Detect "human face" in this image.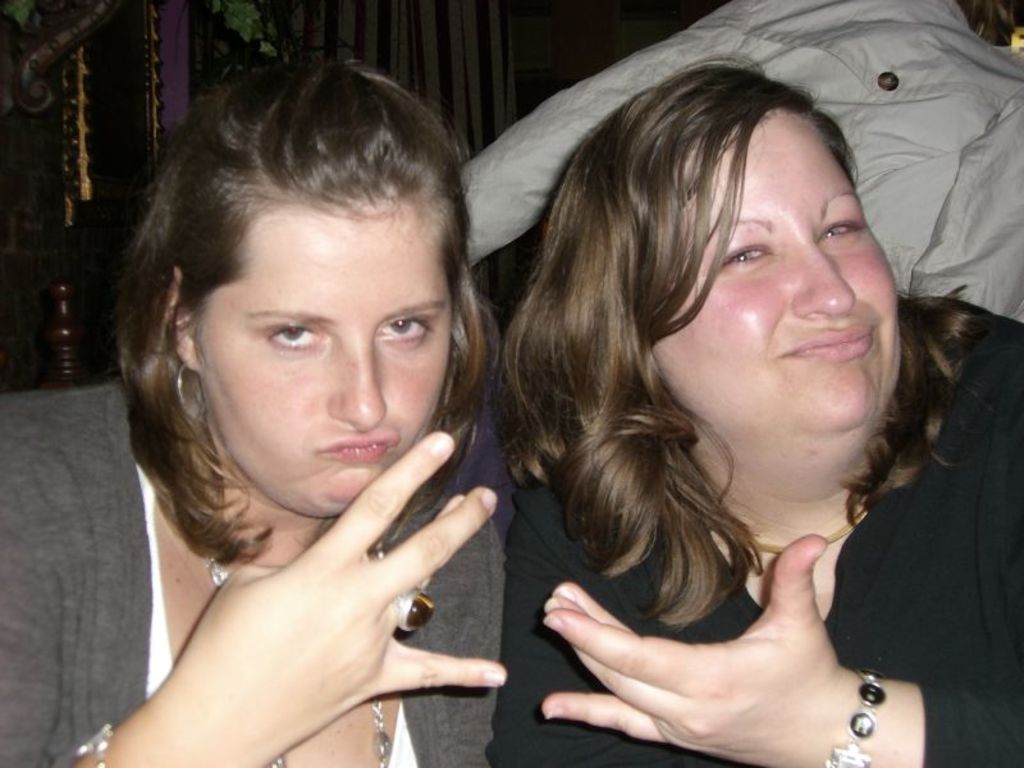
Detection: 192,200,454,518.
